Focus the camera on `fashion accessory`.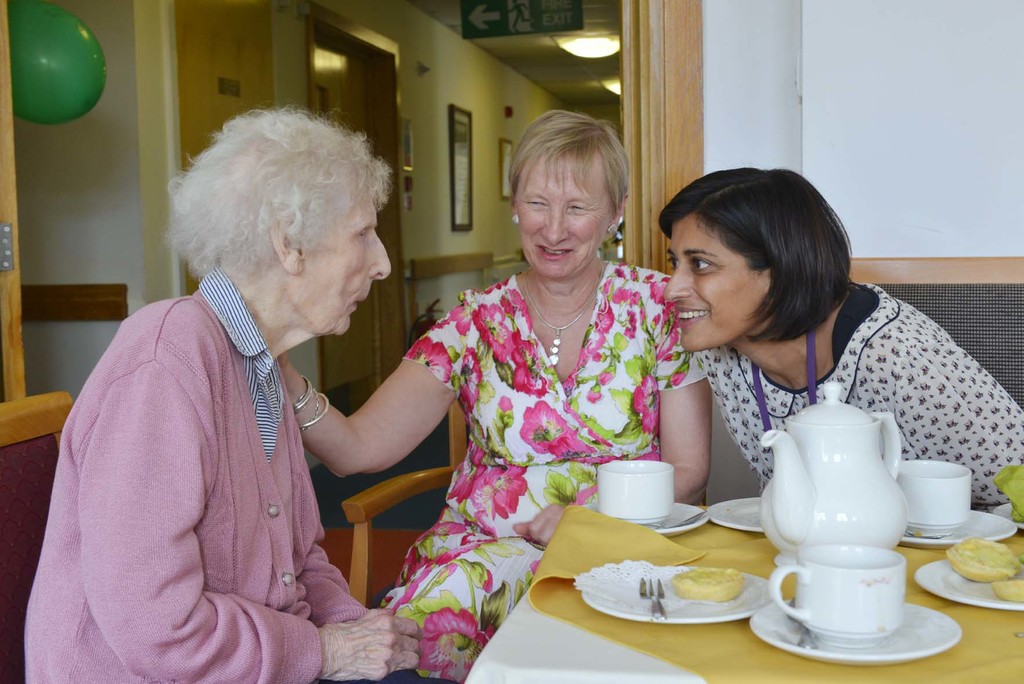
Focus region: pyautogui.locateOnScreen(604, 224, 620, 234).
